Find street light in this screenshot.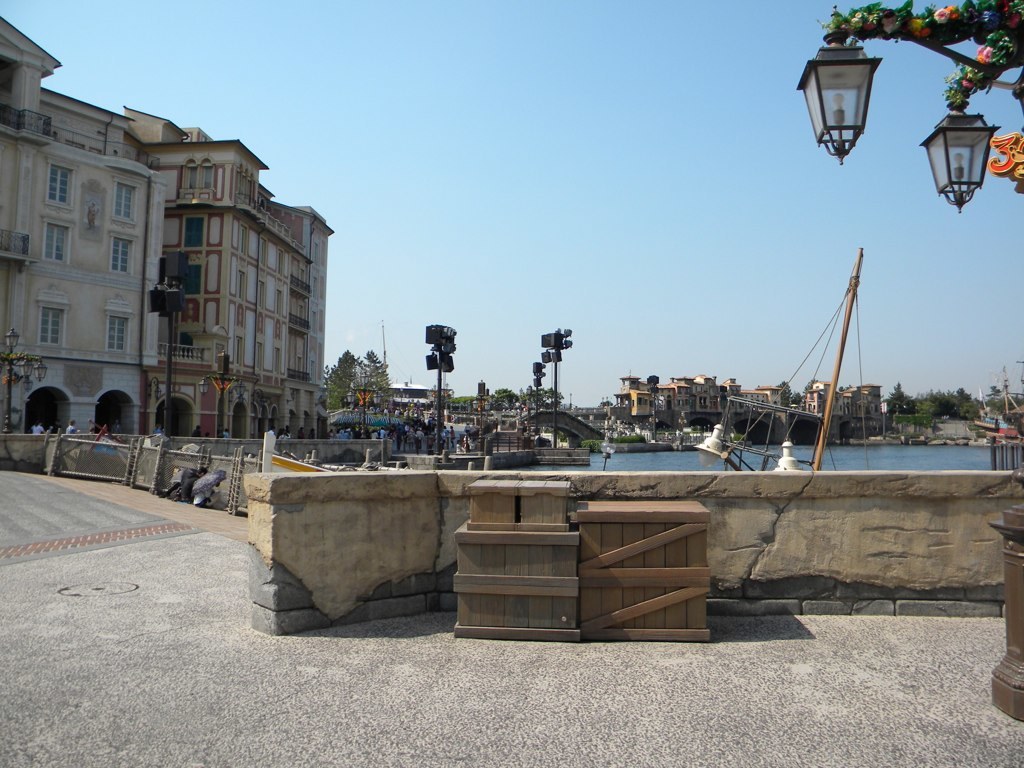
The bounding box for street light is (x1=147, y1=273, x2=184, y2=437).
